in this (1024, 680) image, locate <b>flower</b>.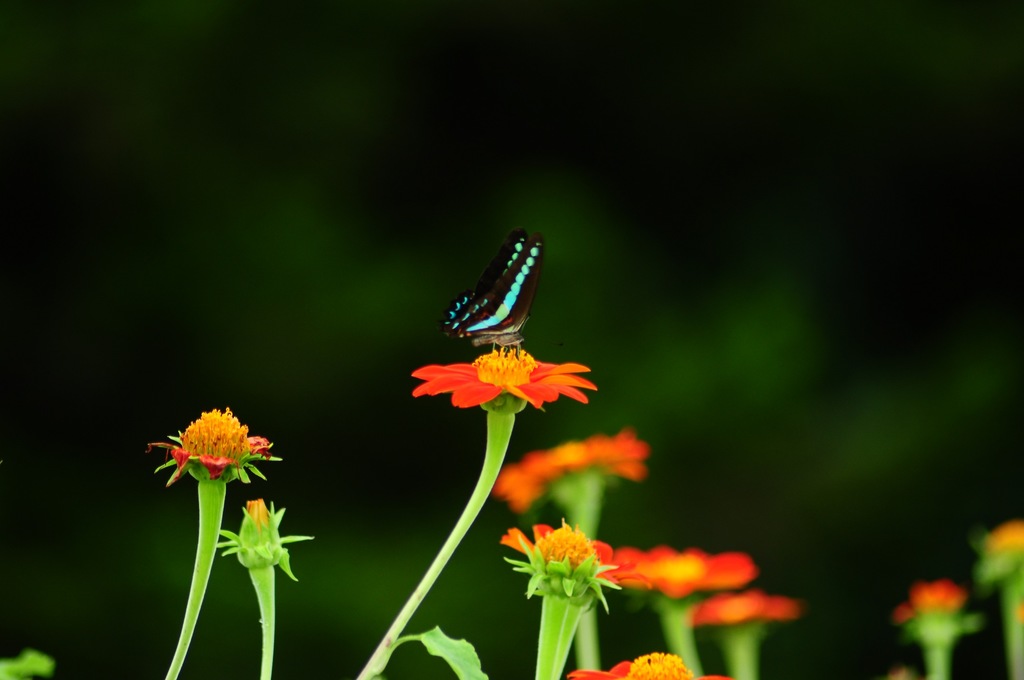
Bounding box: 890, 577, 971, 640.
